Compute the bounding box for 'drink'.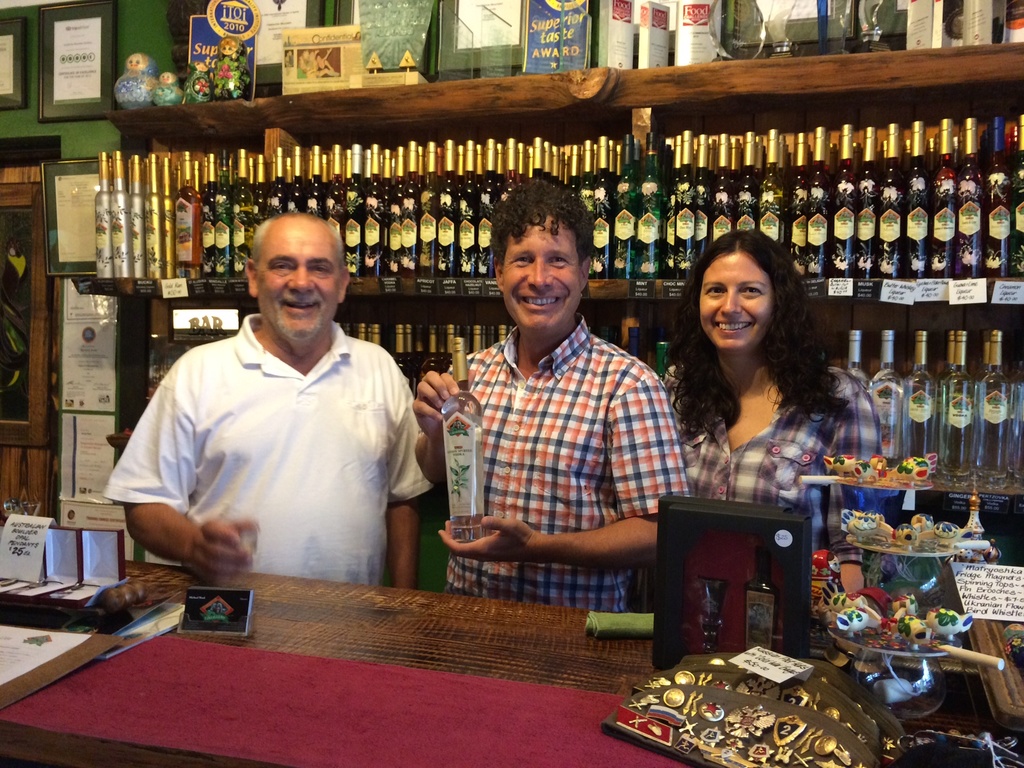
rect(589, 168, 612, 280).
